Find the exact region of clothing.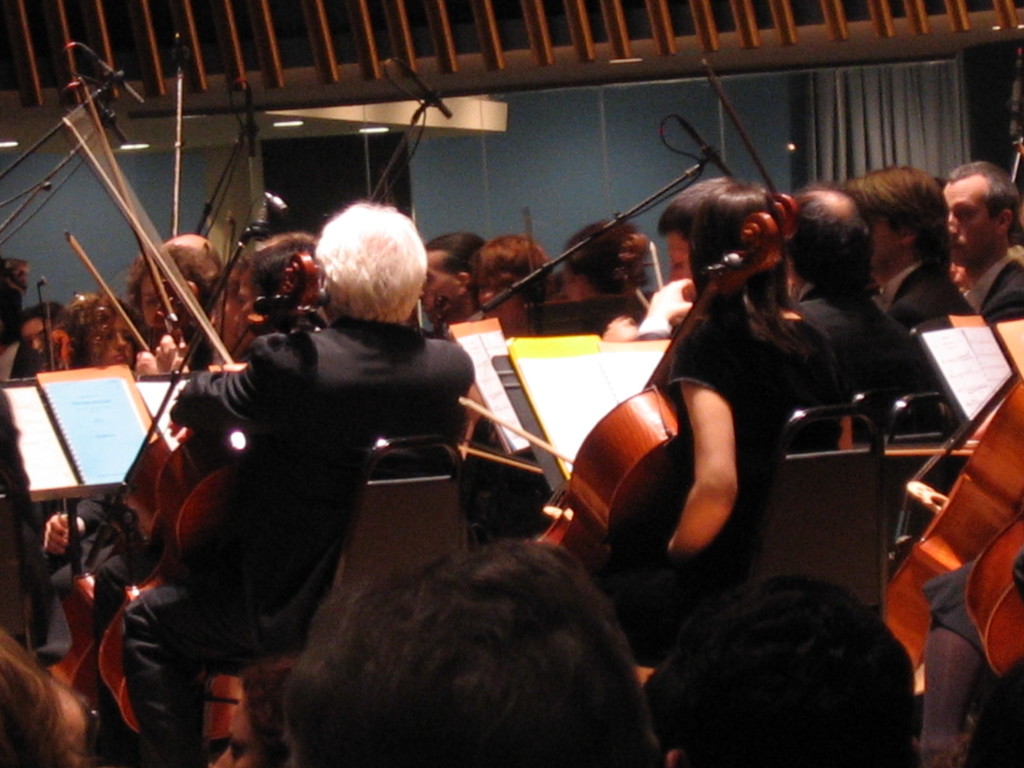
Exact region: 794/276/940/450.
